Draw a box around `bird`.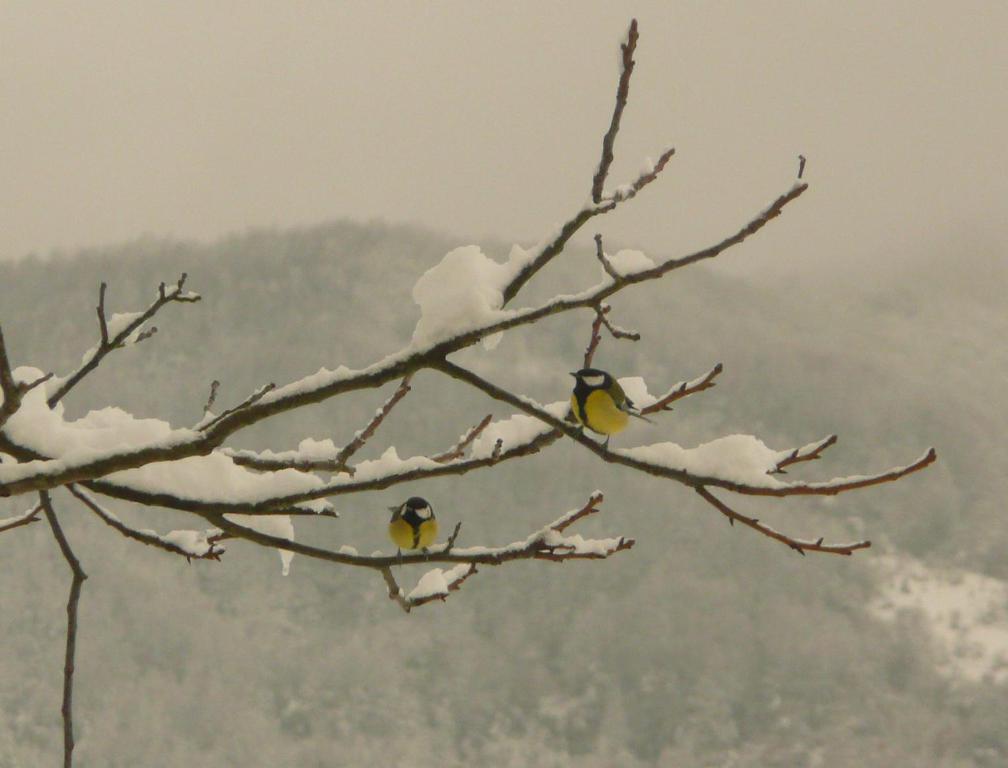
bbox=(387, 496, 441, 570).
